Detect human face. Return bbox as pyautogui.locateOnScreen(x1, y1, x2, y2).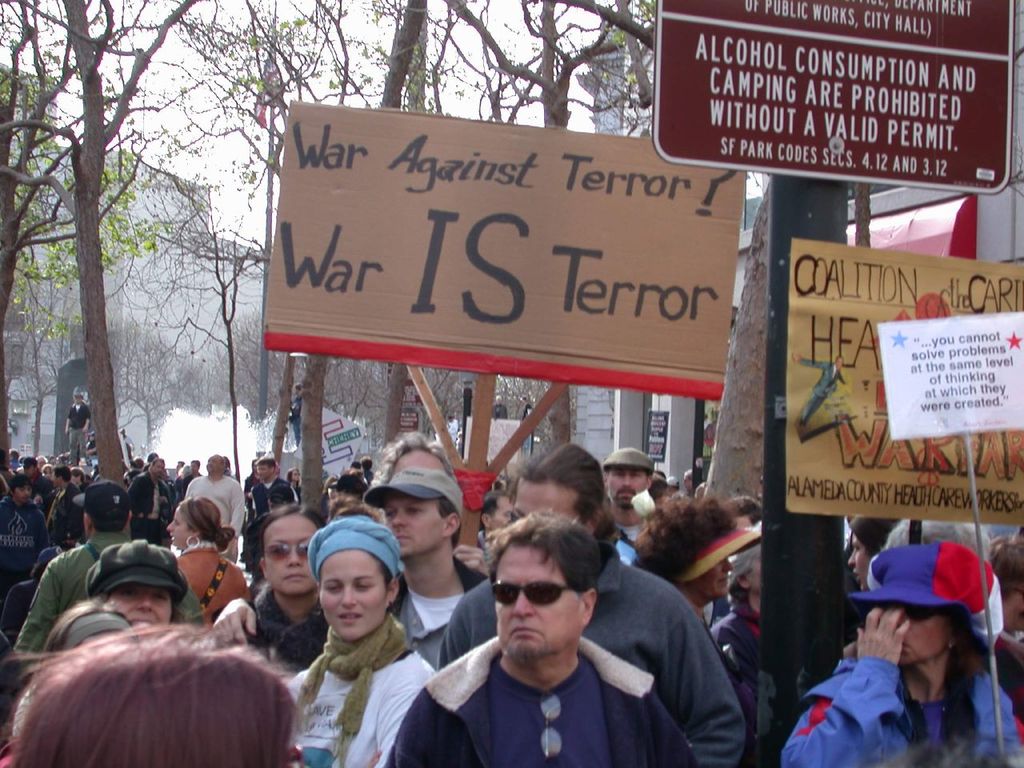
pyautogui.locateOnScreen(605, 465, 647, 514).
